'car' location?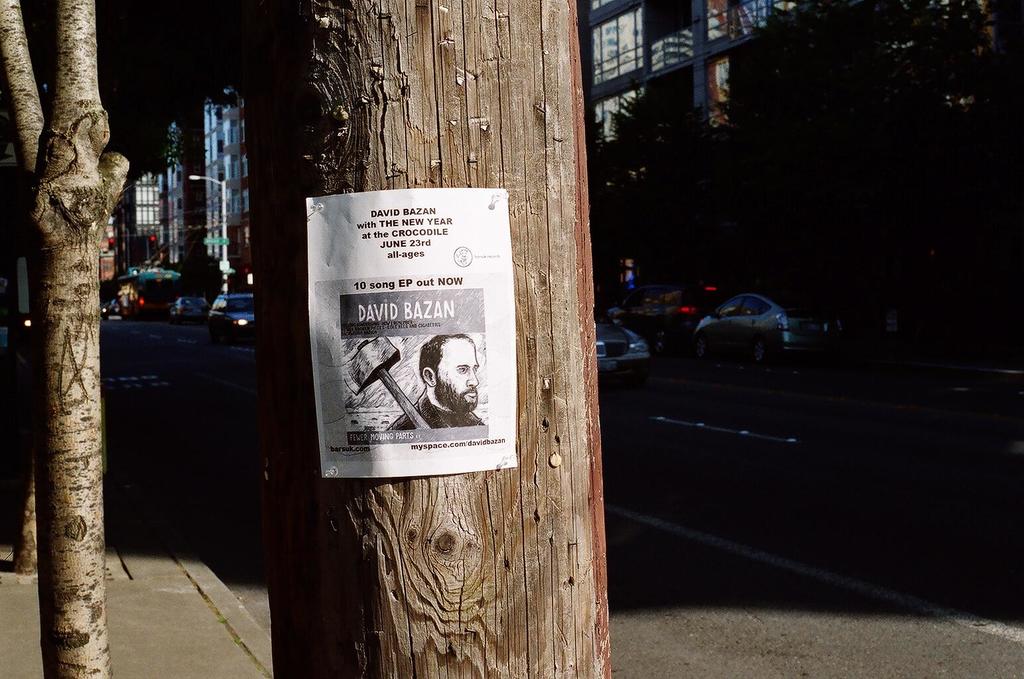
693,284,828,351
